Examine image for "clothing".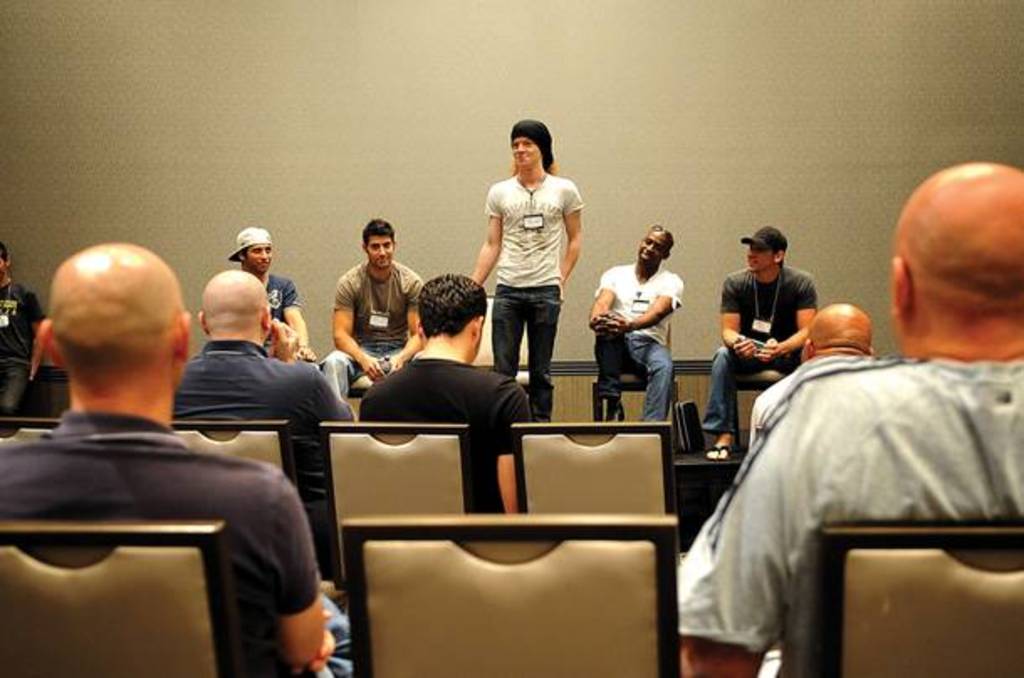
Examination result: select_region(485, 176, 584, 430).
